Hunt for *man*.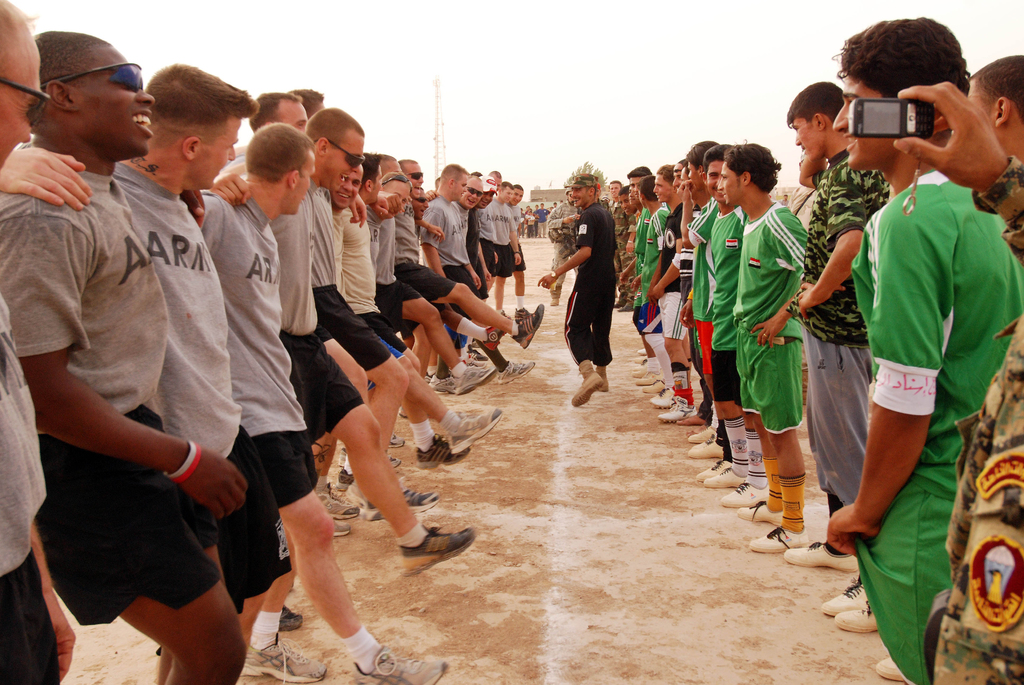
Hunted down at [535, 169, 618, 407].
